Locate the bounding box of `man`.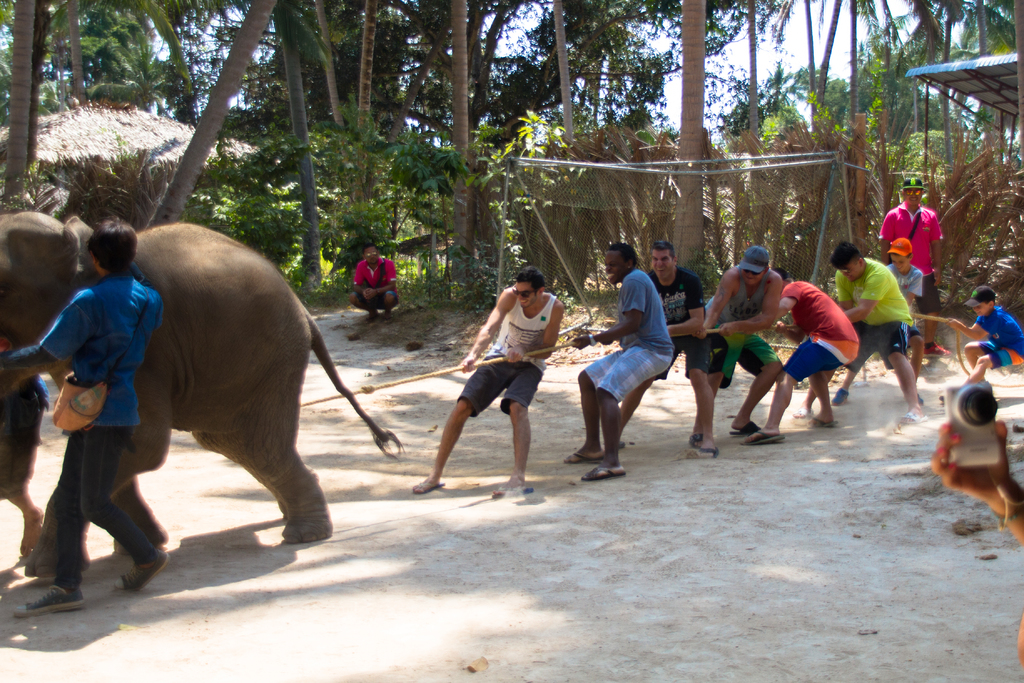
Bounding box: locate(698, 244, 788, 453).
